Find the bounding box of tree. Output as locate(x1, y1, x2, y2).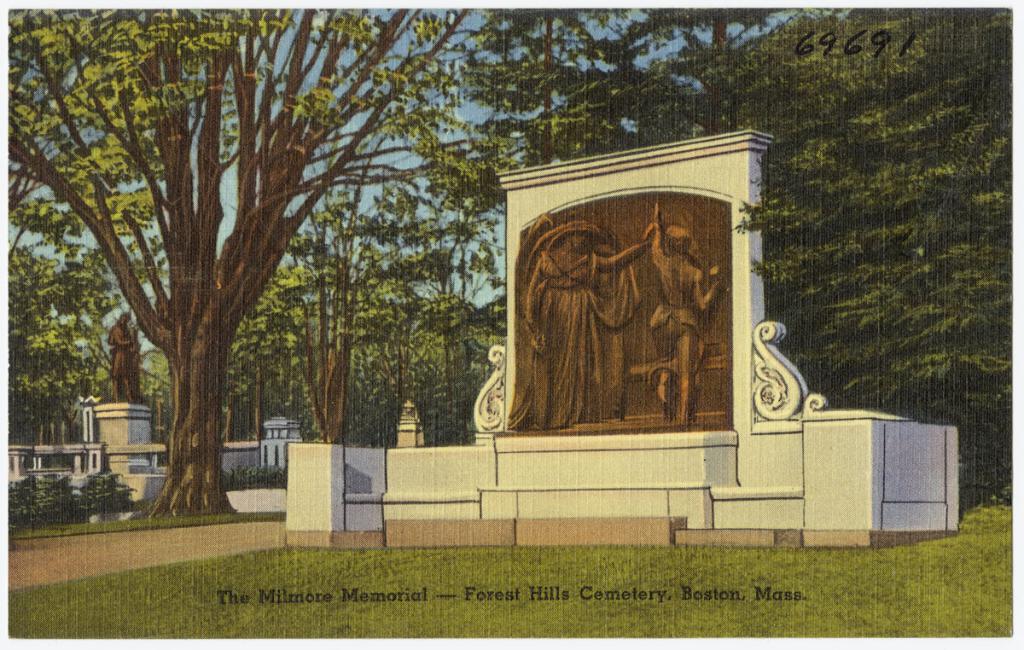
locate(8, 0, 620, 516).
